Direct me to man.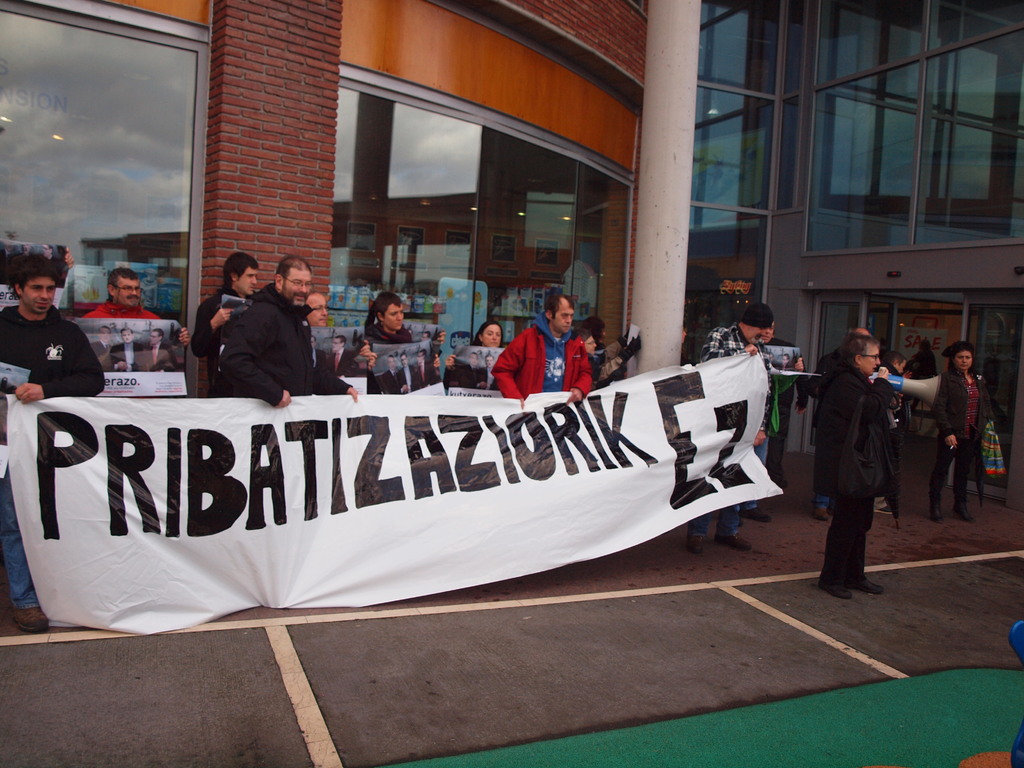
Direction: BBox(182, 258, 266, 392).
